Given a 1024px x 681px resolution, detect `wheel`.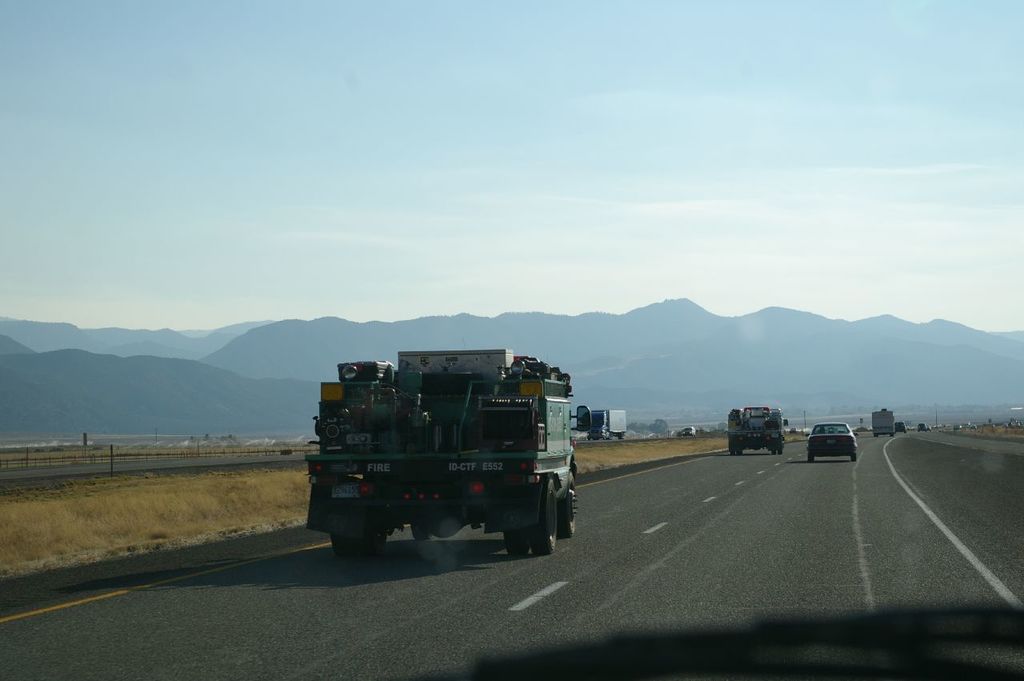
BBox(807, 455, 815, 463).
